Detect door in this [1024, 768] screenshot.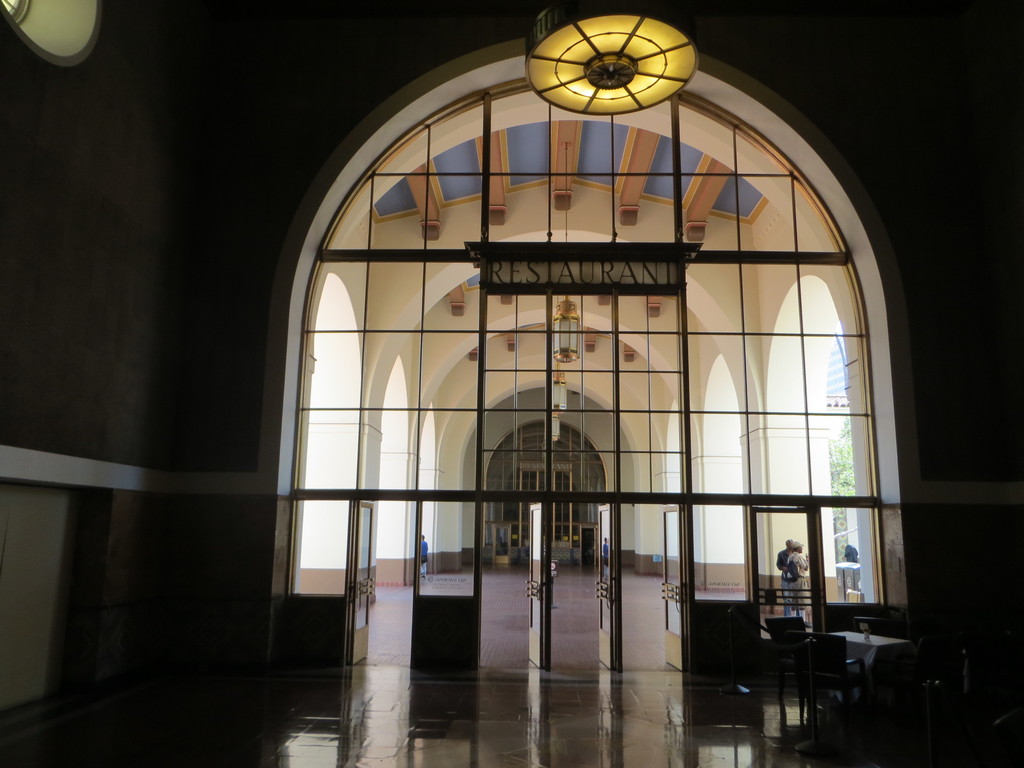
Detection: 596, 500, 616, 665.
